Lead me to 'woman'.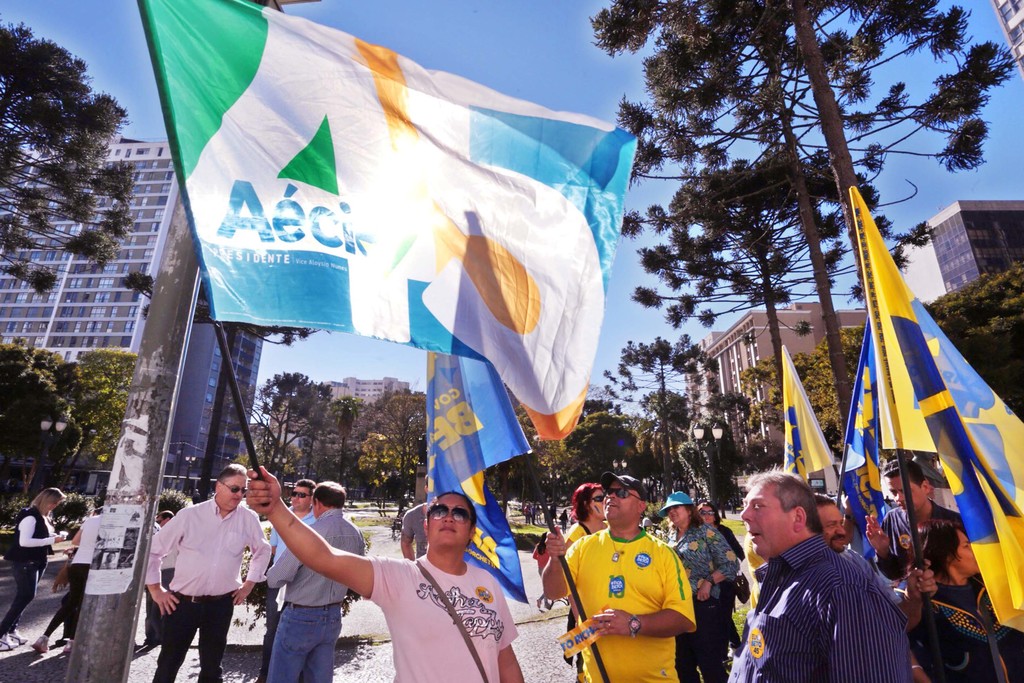
Lead to crop(530, 530, 548, 607).
